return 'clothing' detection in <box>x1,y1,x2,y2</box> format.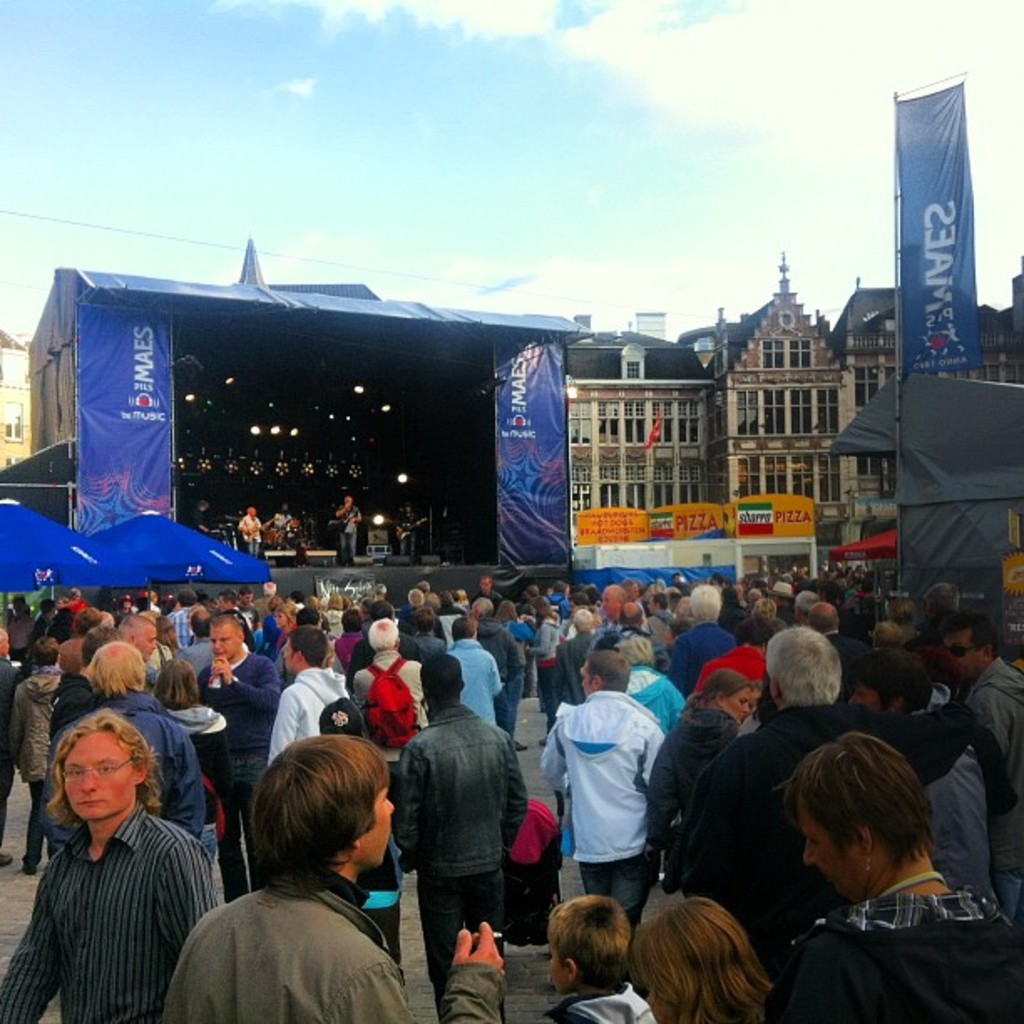
<box>340,497,363,564</box>.
